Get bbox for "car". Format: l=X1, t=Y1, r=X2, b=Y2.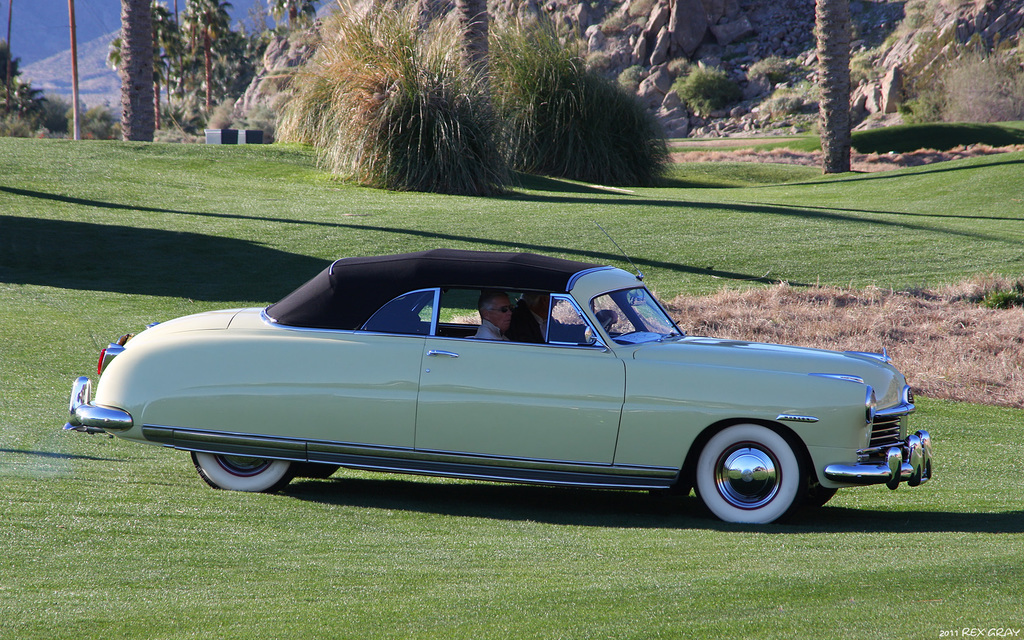
l=86, t=250, r=905, b=525.
